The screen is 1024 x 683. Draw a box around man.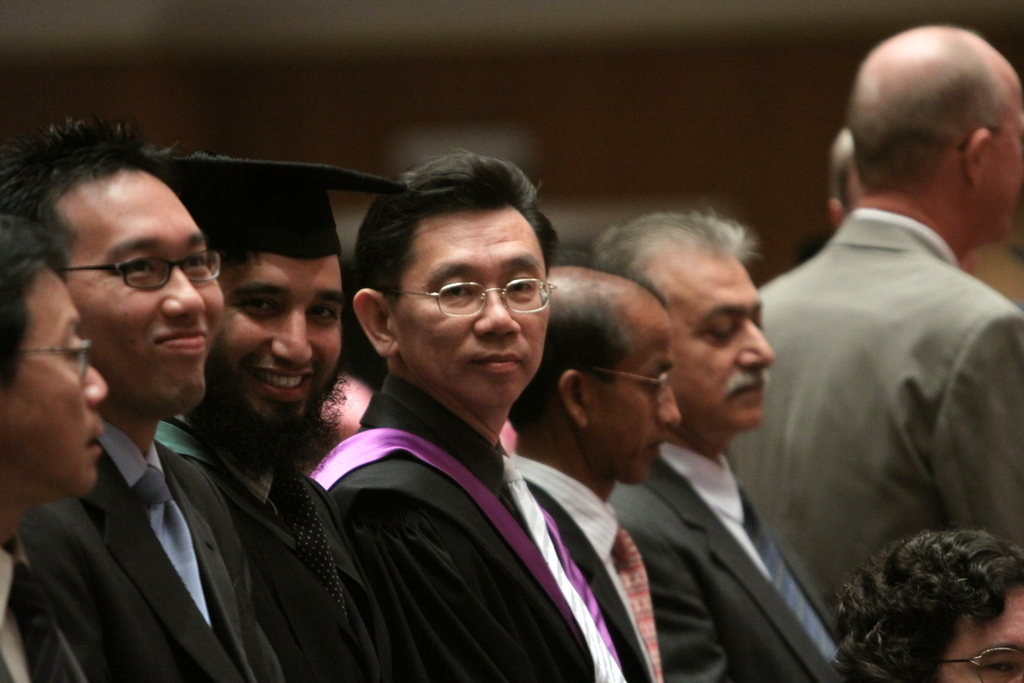
Rect(315, 145, 633, 682).
